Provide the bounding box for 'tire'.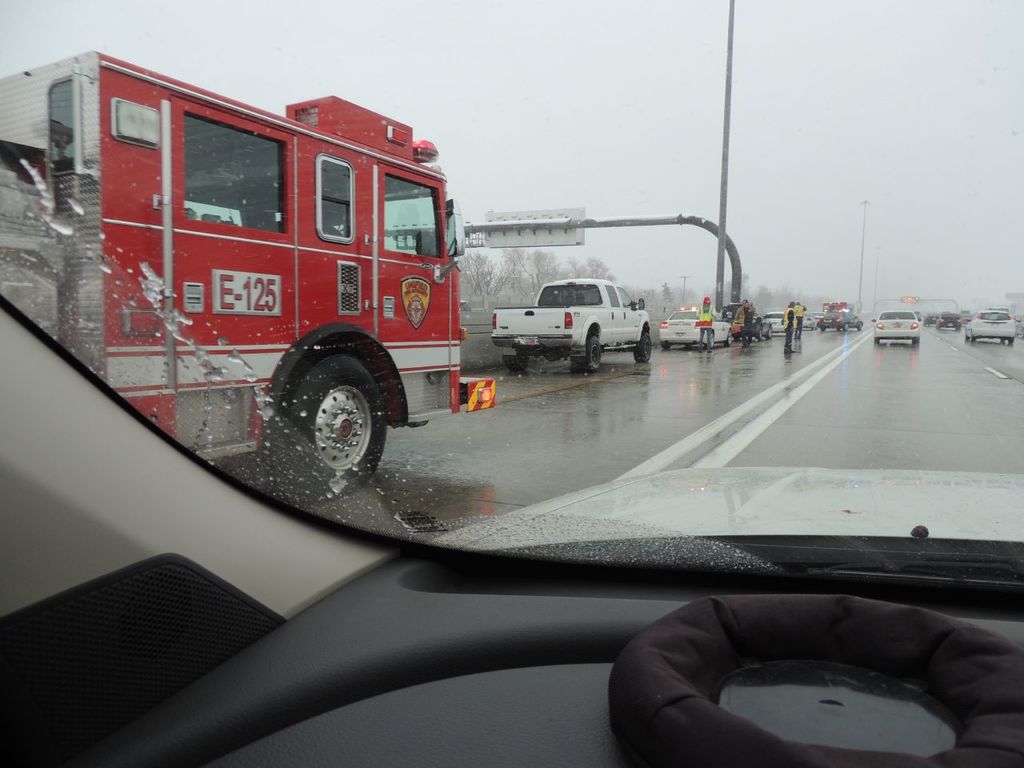
[left=664, top=338, right=672, bottom=352].
